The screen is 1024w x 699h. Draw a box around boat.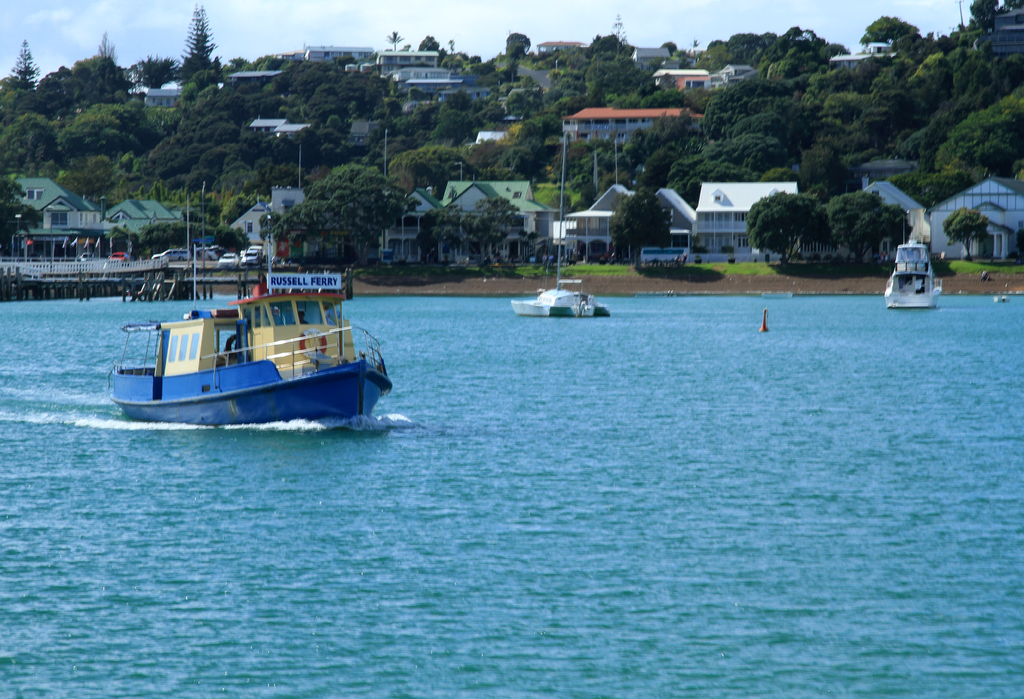
crop(872, 231, 939, 316).
